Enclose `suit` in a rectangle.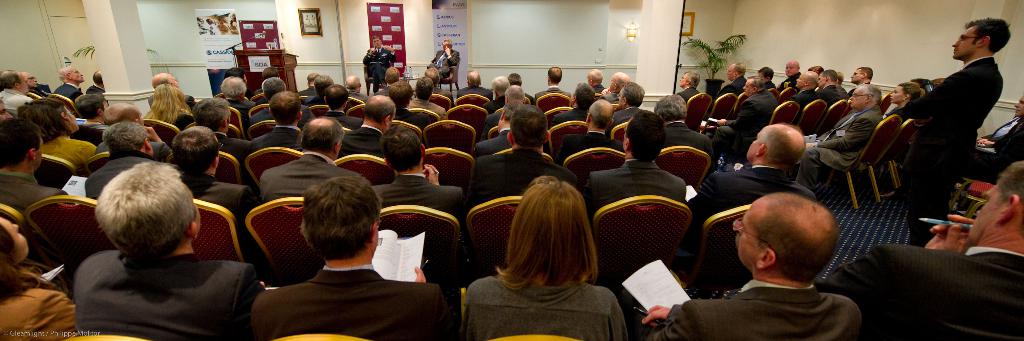
413,97,444,120.
